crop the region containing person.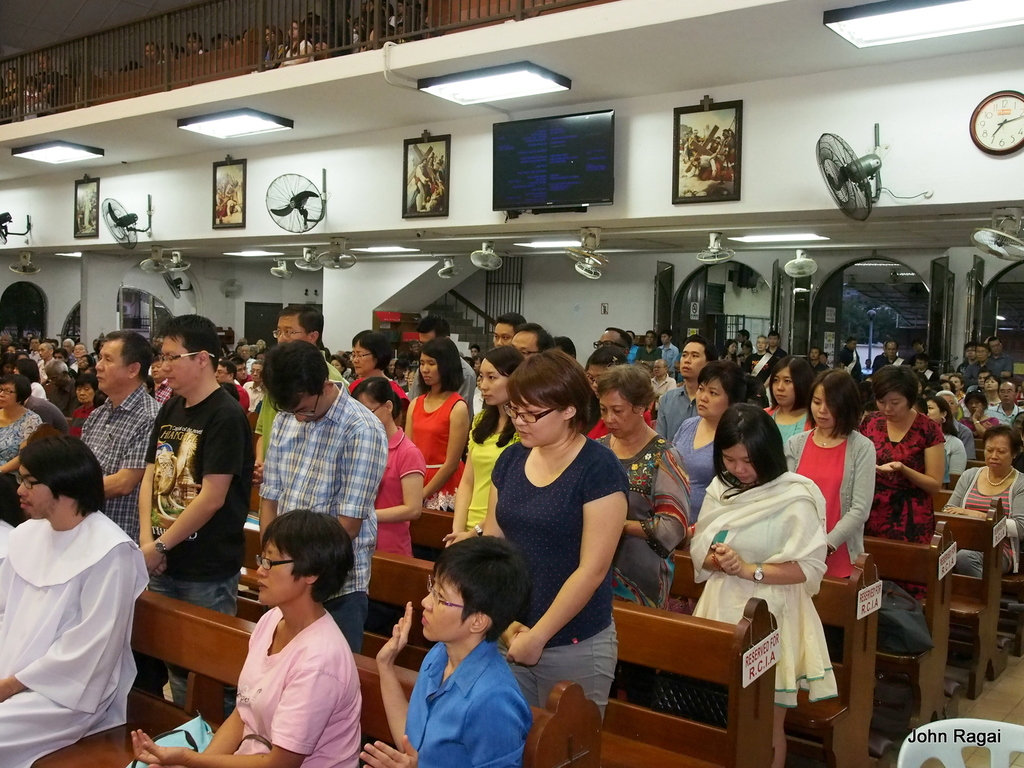
Crop region: box=[920, 396, 964, 491].
